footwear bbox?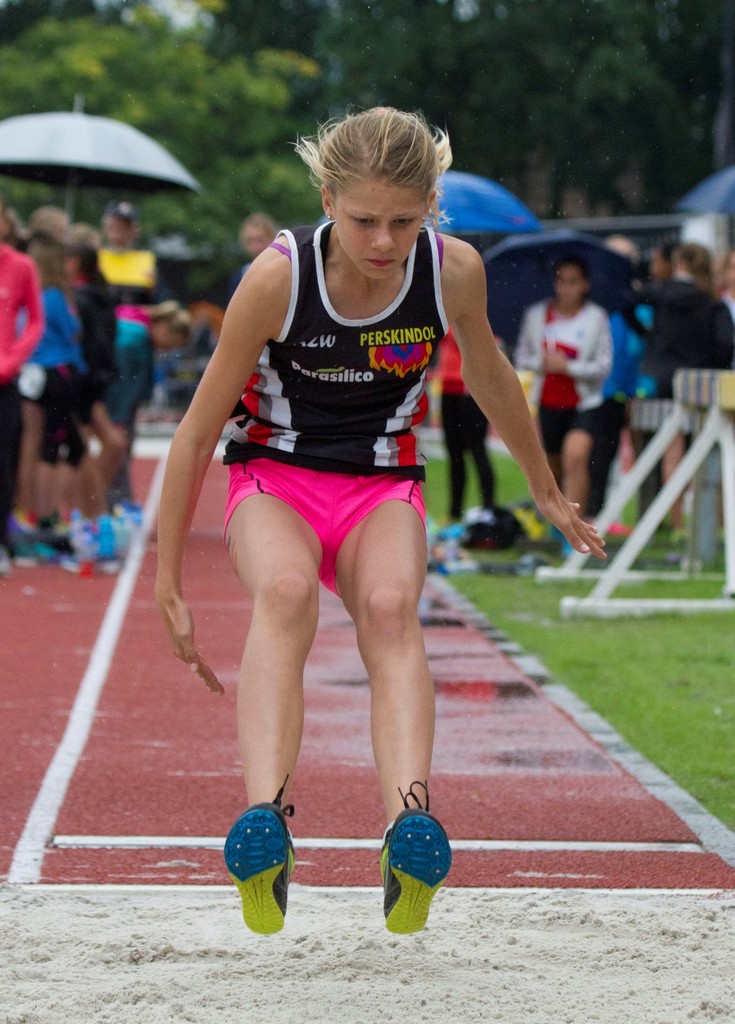
(369,793,445,932)
